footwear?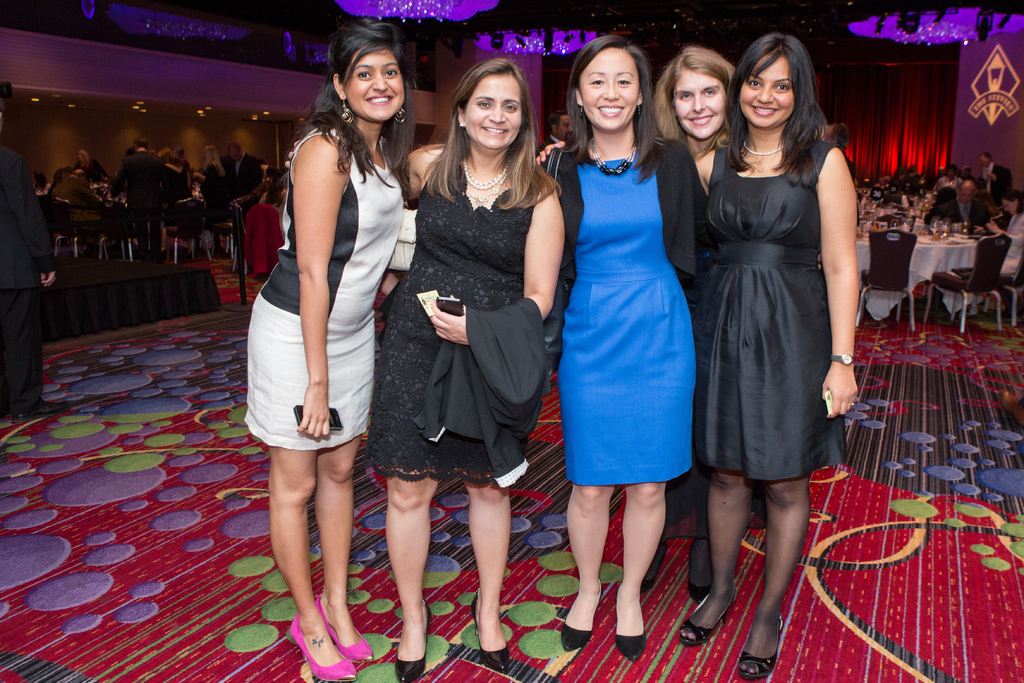
[565, 578, 602, 652]
